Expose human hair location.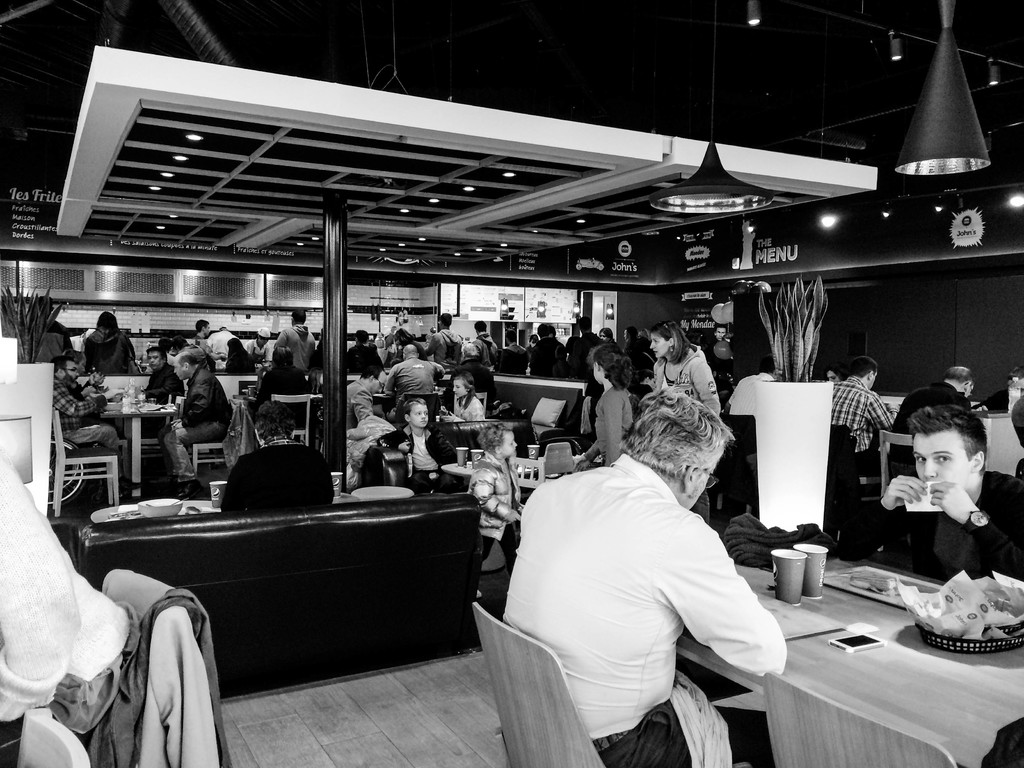
Exposed at box(479, 424, 509, 457).
